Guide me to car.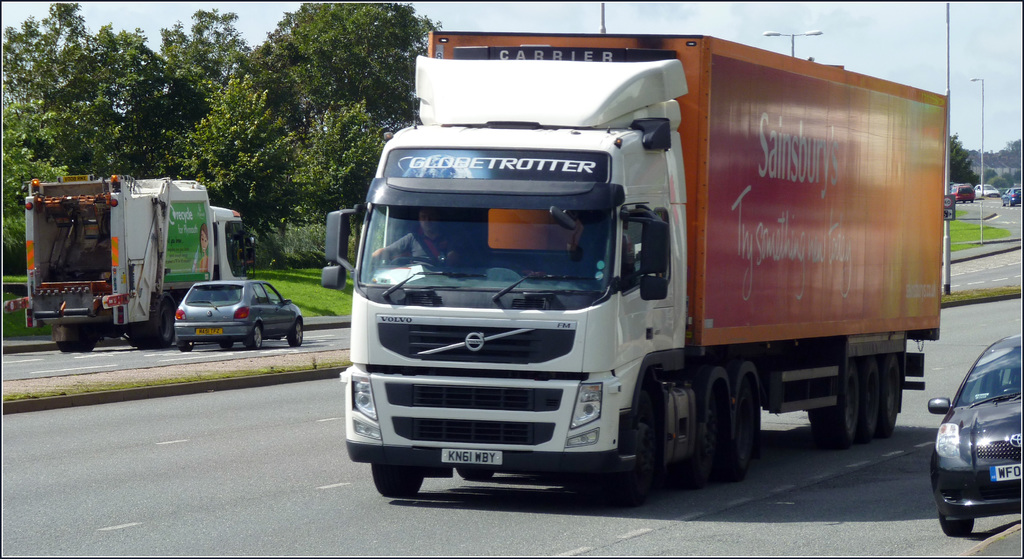
Guidance: [169, 268, 310, 350].
